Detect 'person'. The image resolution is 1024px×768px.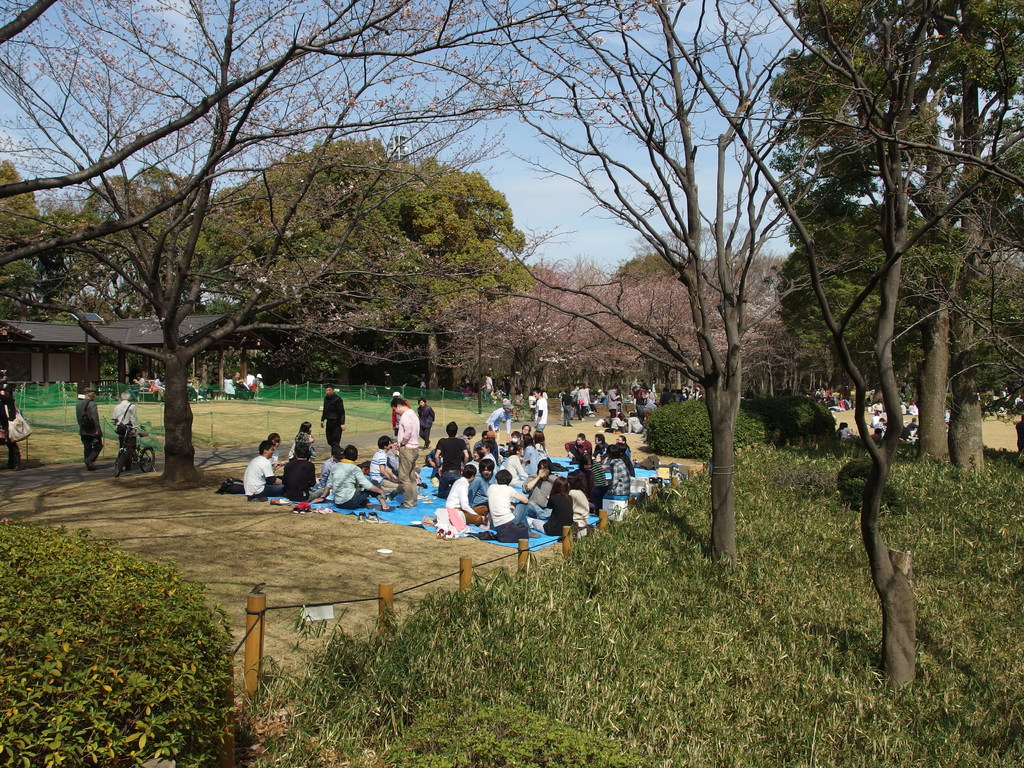
rect(545, 471, 577, 537).
